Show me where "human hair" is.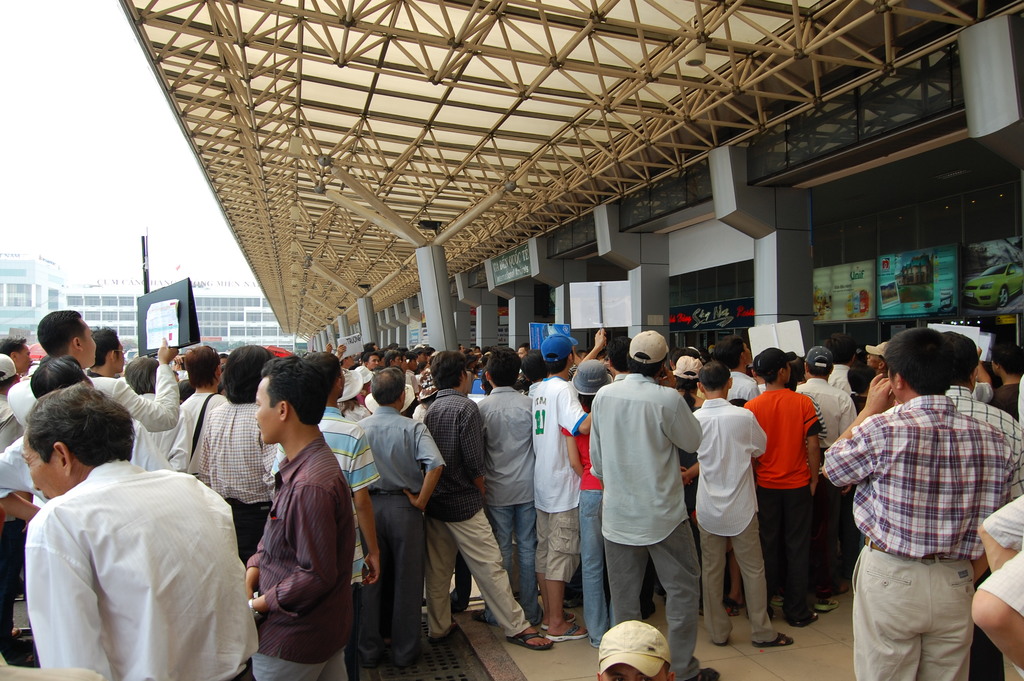
"human hair" is at region(579, 393, 594, 406).
